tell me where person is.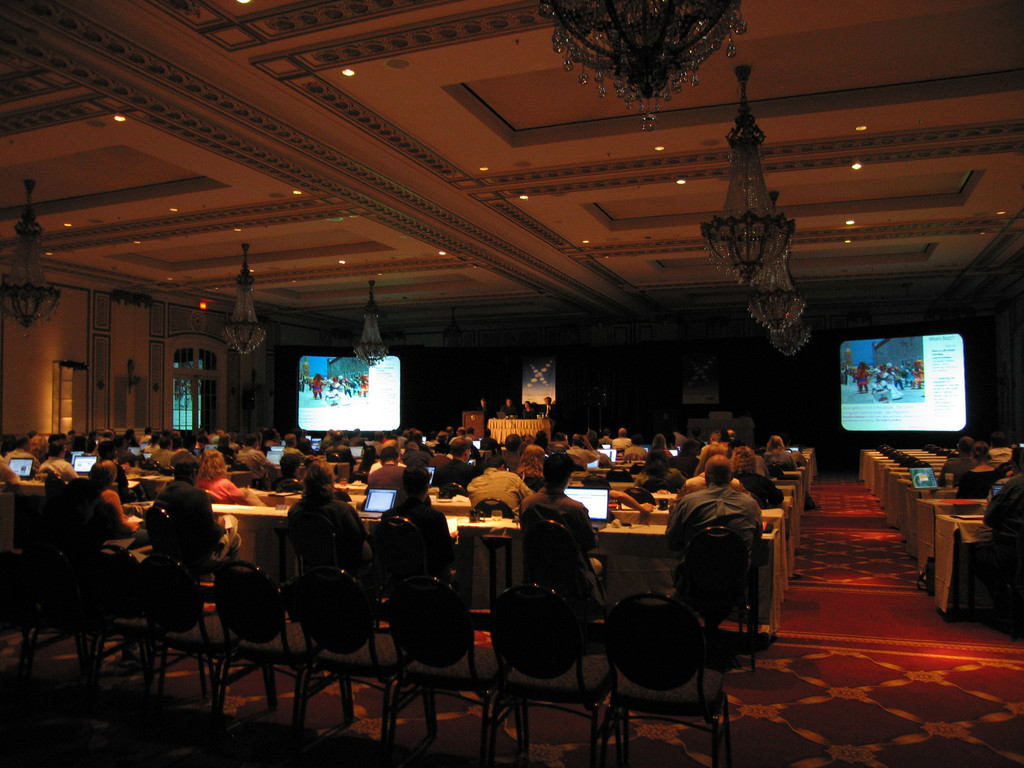
person is at [x1=938, y1=434, x2=977, y2=486].
